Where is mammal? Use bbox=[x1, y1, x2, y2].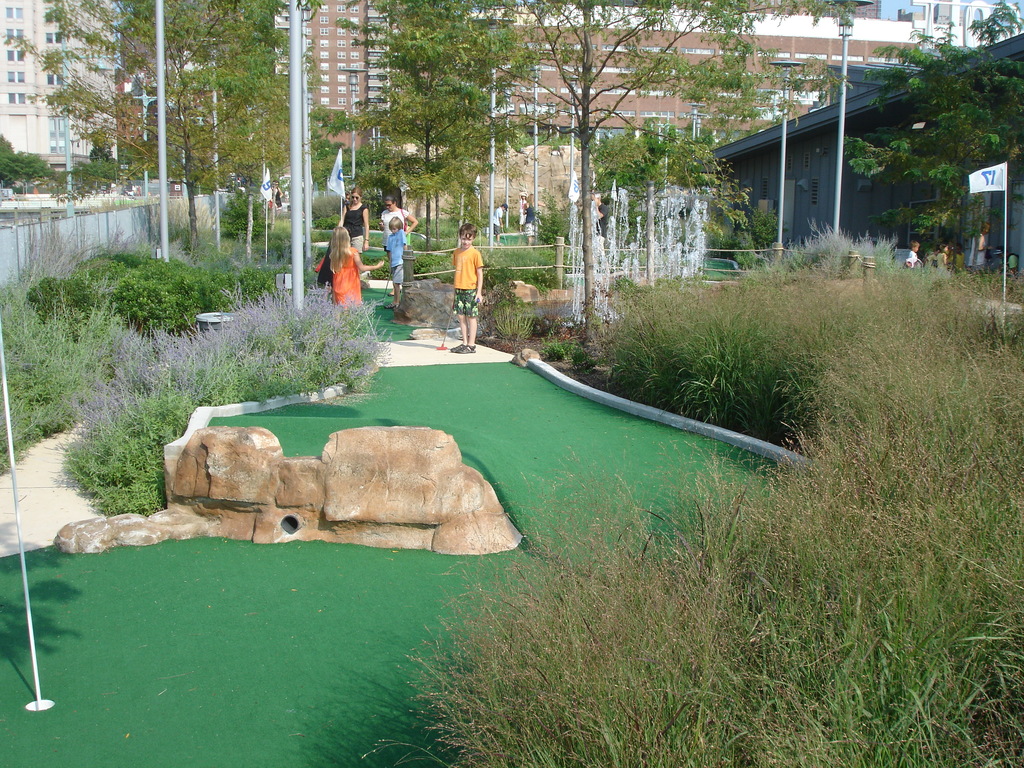
bbox=[518, 193, 527, 232].
